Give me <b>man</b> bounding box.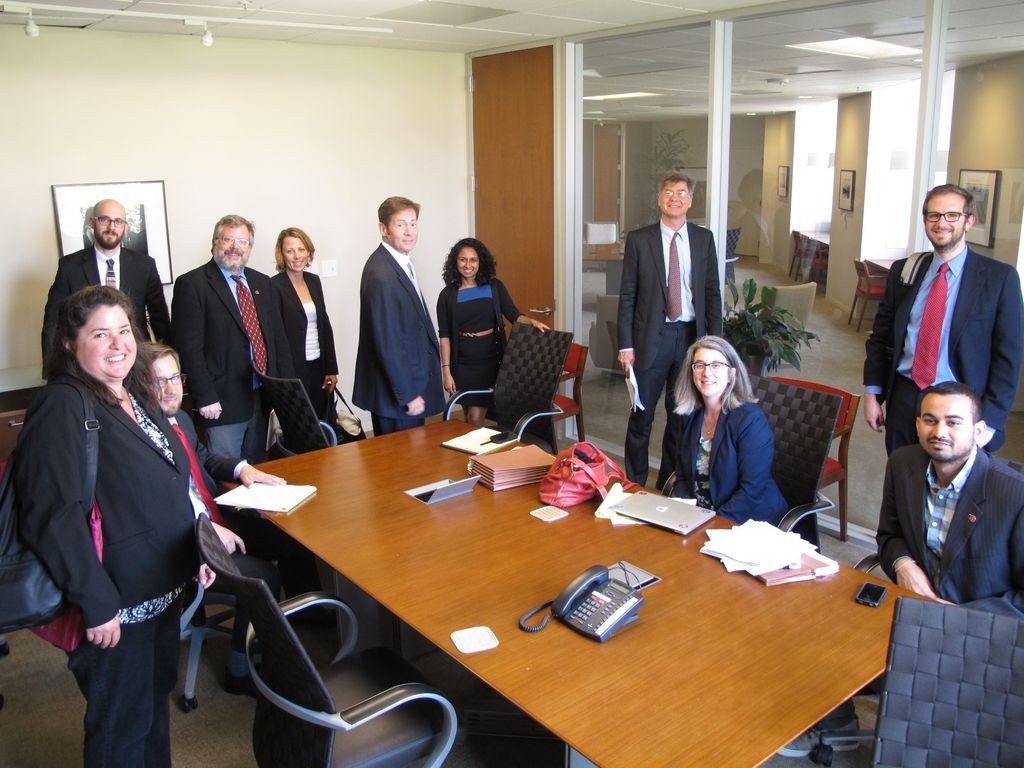
[x1=861, y1=180, x2=1023, y2=561].
